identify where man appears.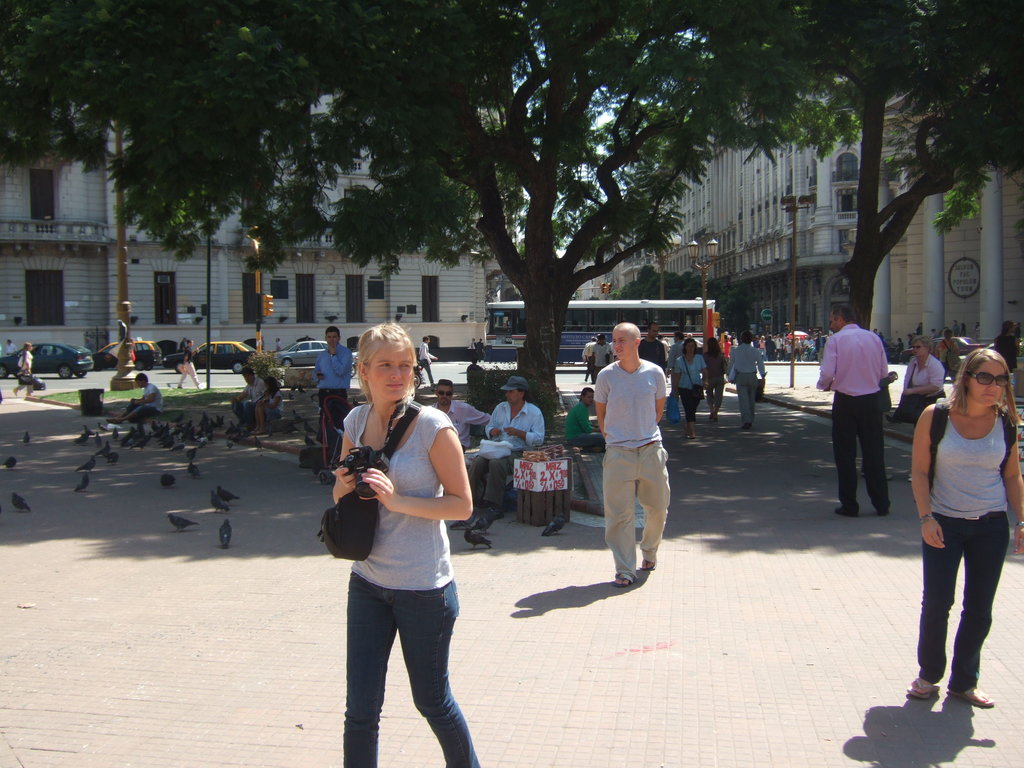
Appears at box=[467, 373, 544, 518].
